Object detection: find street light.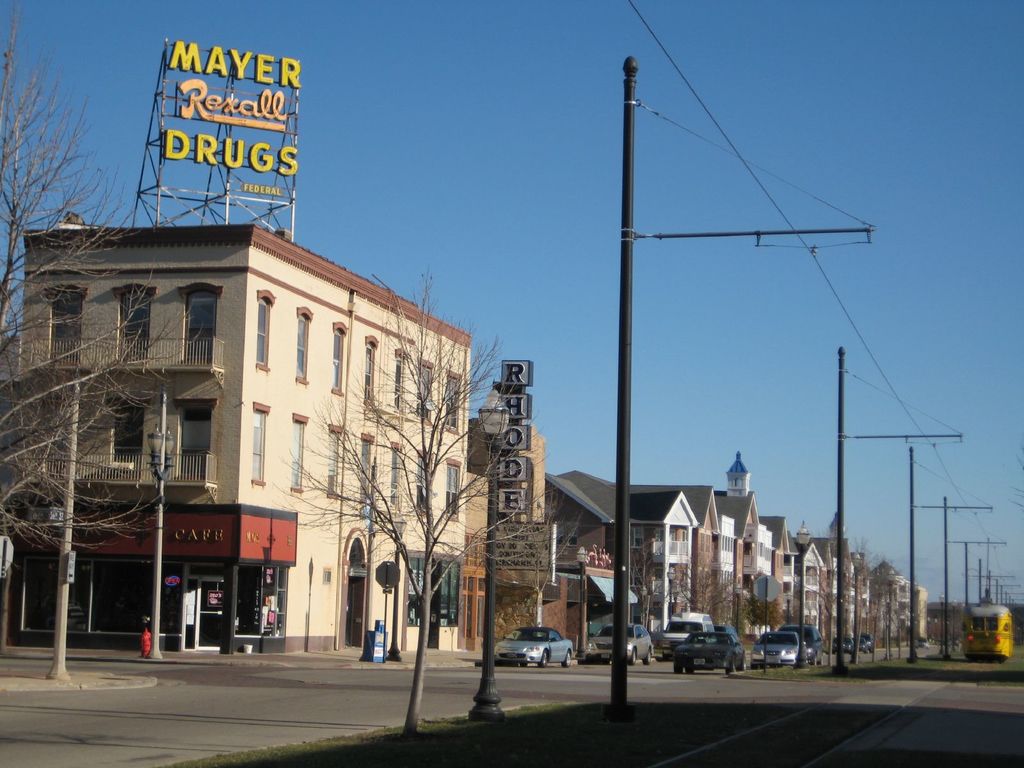
crop(147, 422, 177, 657).
